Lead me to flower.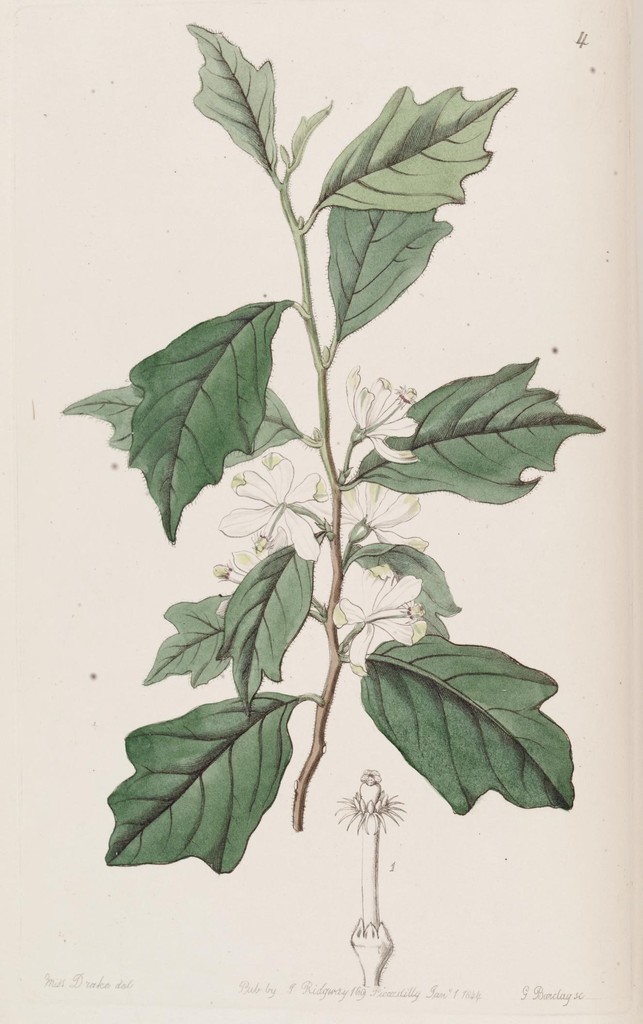
Lead to bbox=(338, 351, 422, 467).
